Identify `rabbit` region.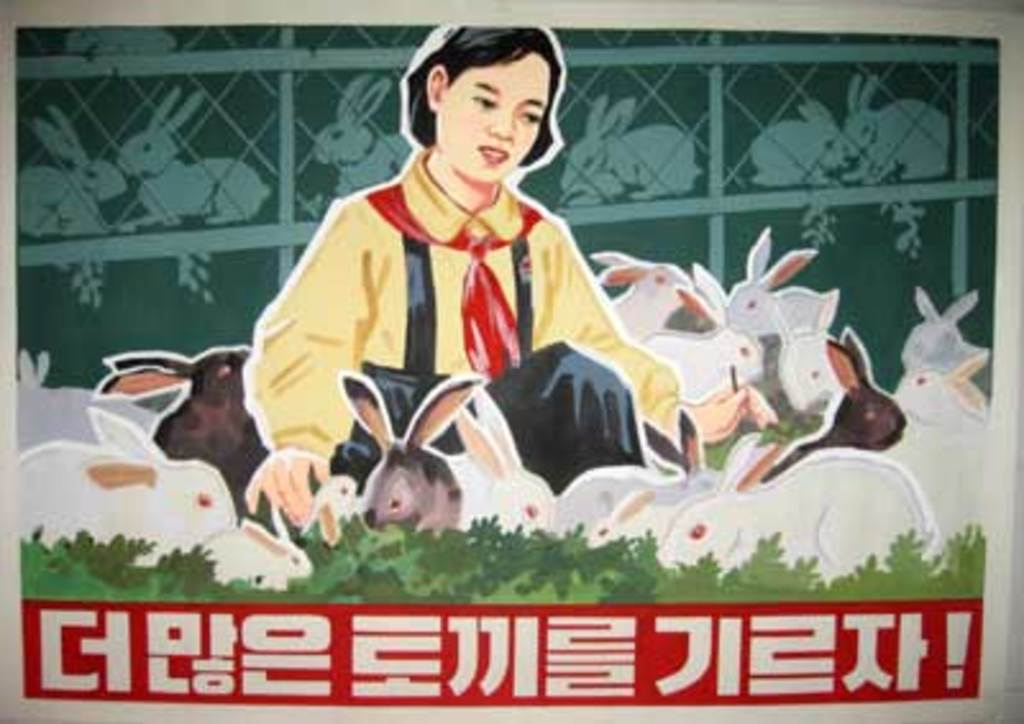
Region: l=563, t=92, r=707, b=205.
